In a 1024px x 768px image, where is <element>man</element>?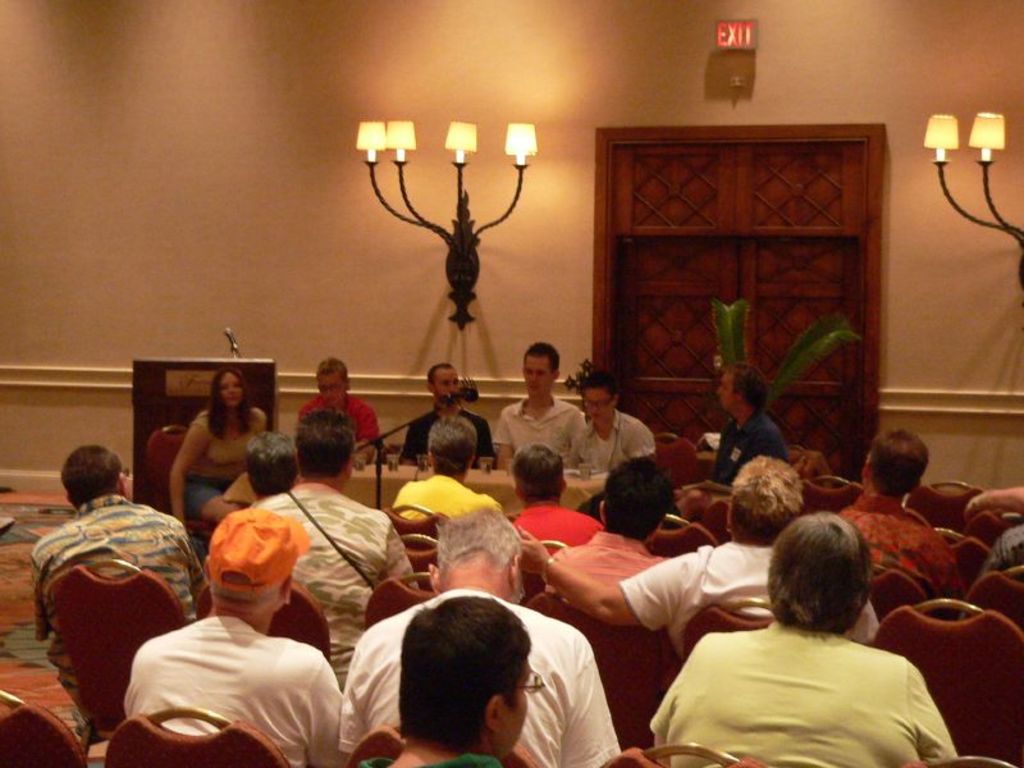
[left=513, top=454, right=879, bottom=641].
